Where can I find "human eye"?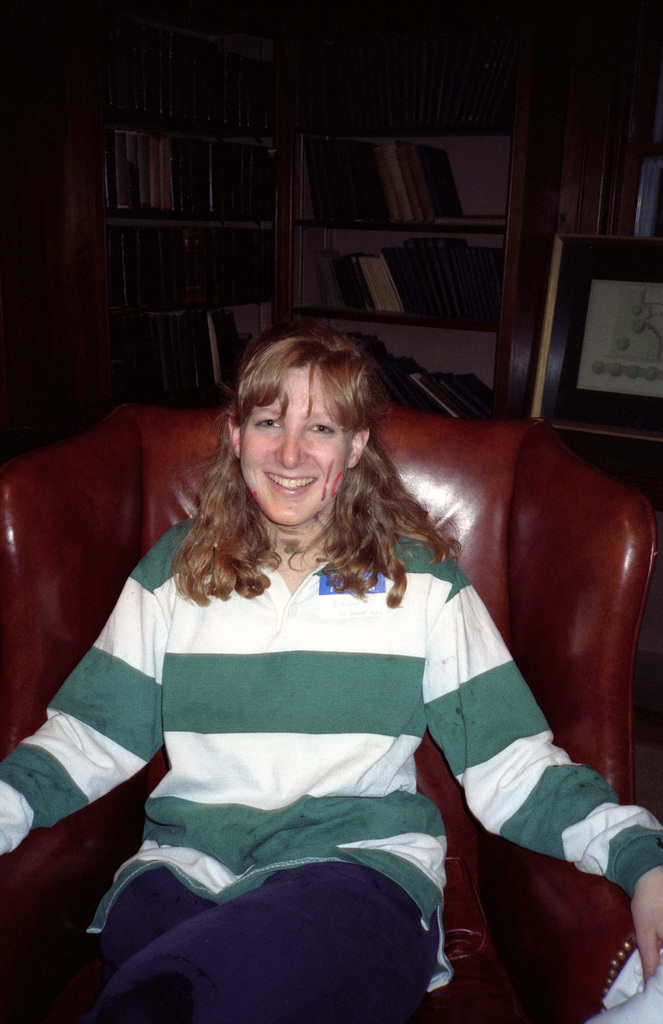
You can find it at <box>307,417,339,440</box>.
